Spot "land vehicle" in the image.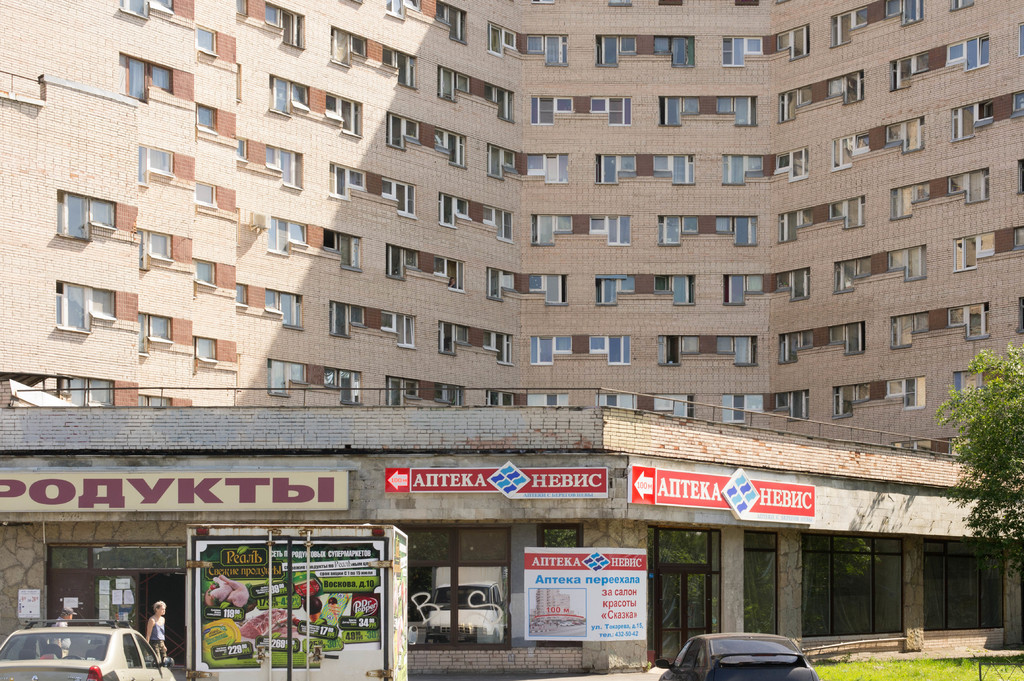
"land vehicle" found at {"x1": 424, "y1": 583, "x2": 507, "y2": 646}.
